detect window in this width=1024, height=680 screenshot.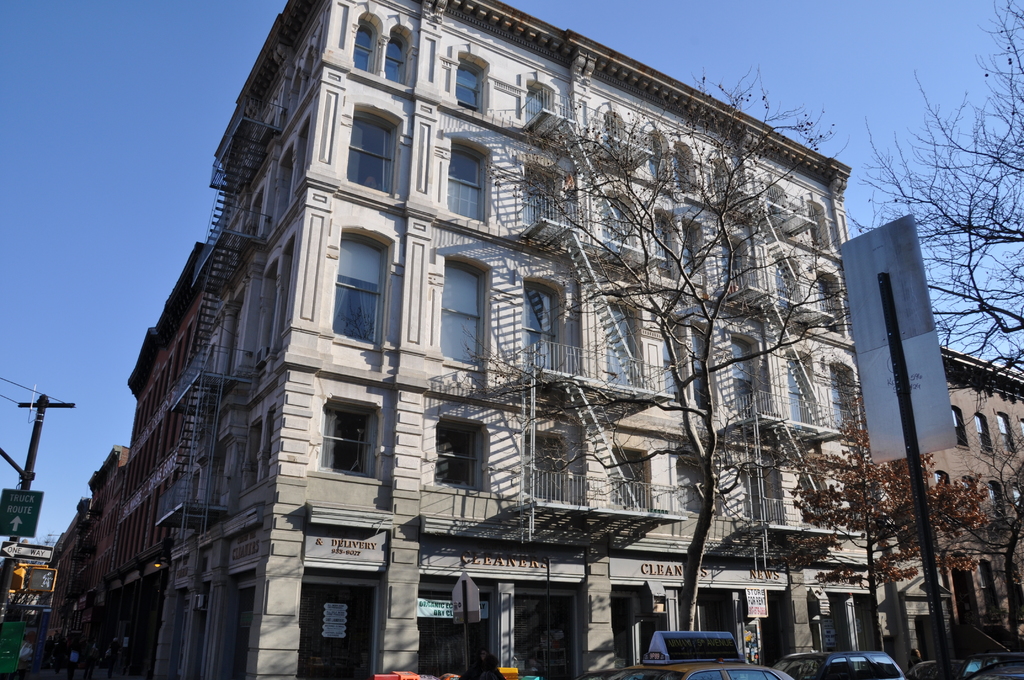
Detection: pyautogui.locateOnScreen(1012, 485, 1023, 515).
